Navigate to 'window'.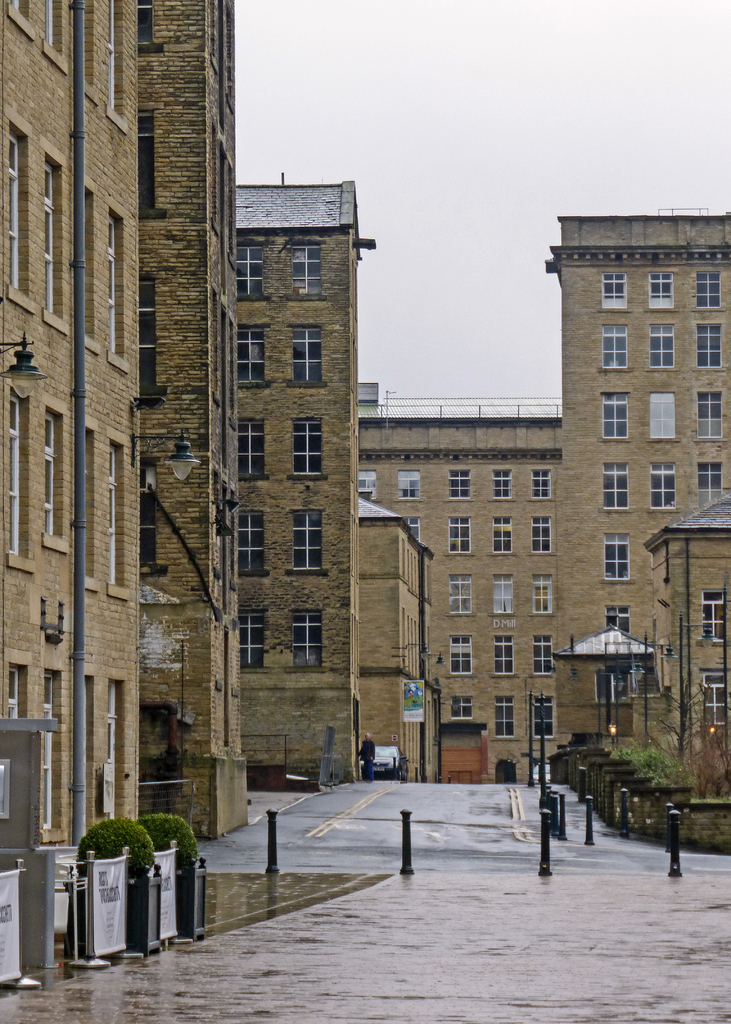
Navigation target: (left=534, top=698, right=552, bottom=737).
